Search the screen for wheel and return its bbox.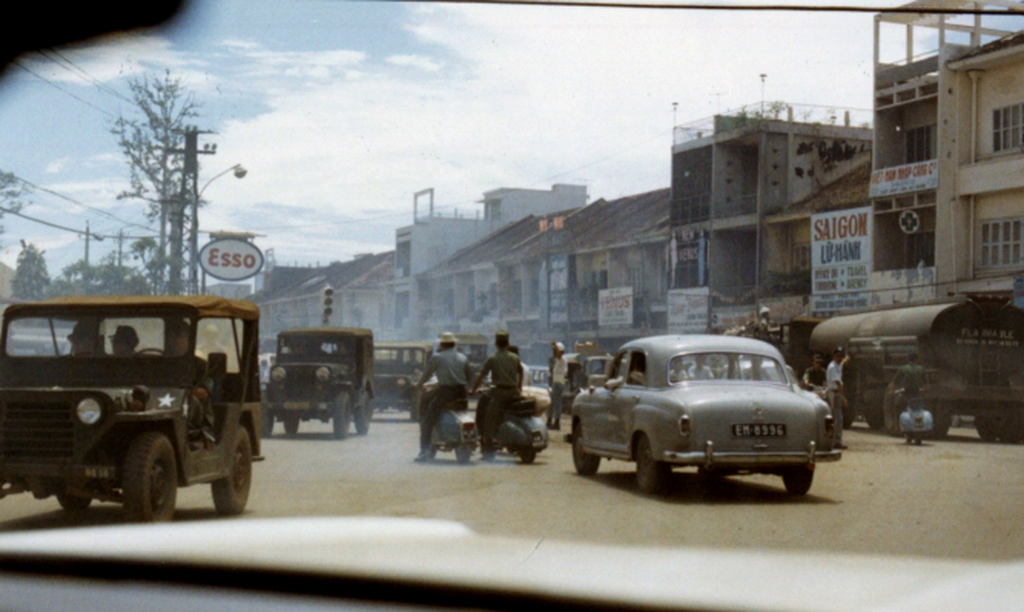
Found: (124, 433, 183, 524).
